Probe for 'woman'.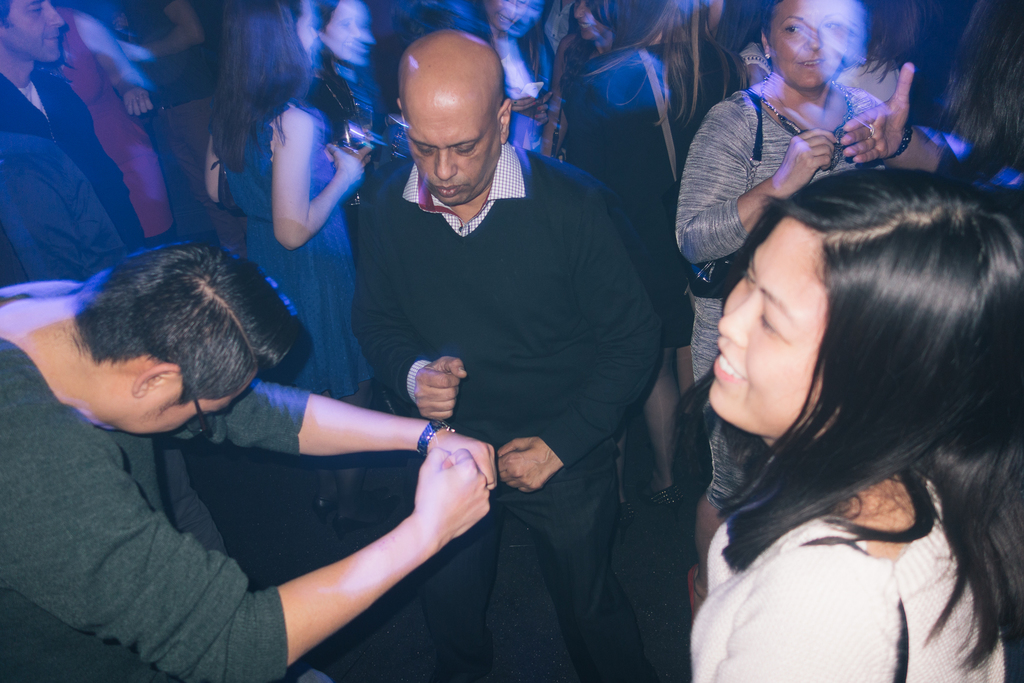
Probe result: BBox(705, 0, 783, 94).
